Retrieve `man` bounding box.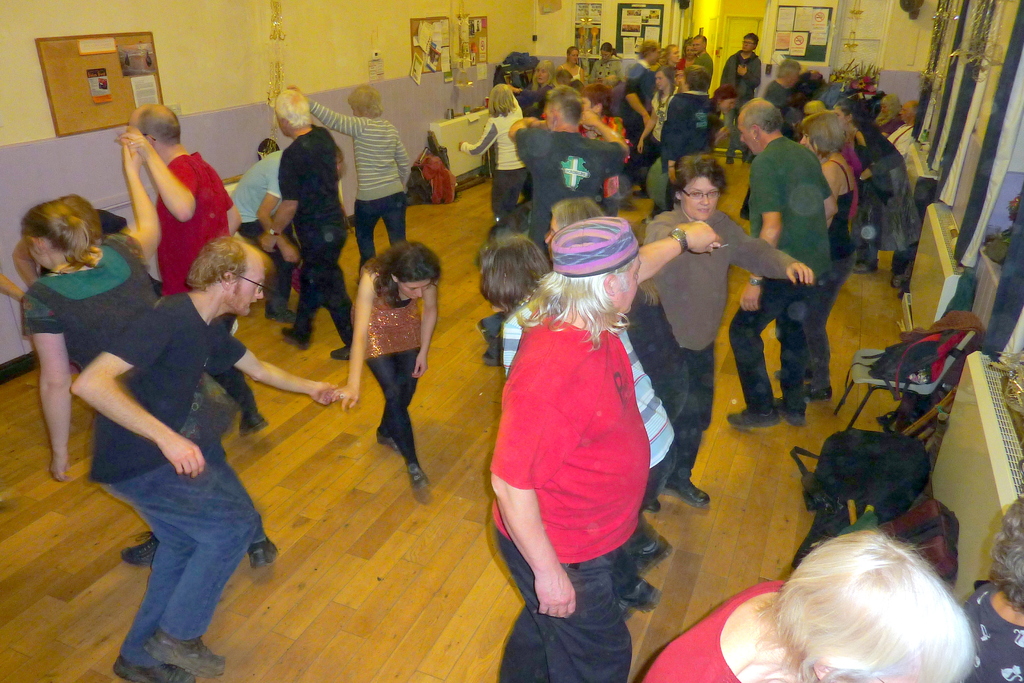
Bounding box: (left=542, top=199, right=689, bottom=422).
